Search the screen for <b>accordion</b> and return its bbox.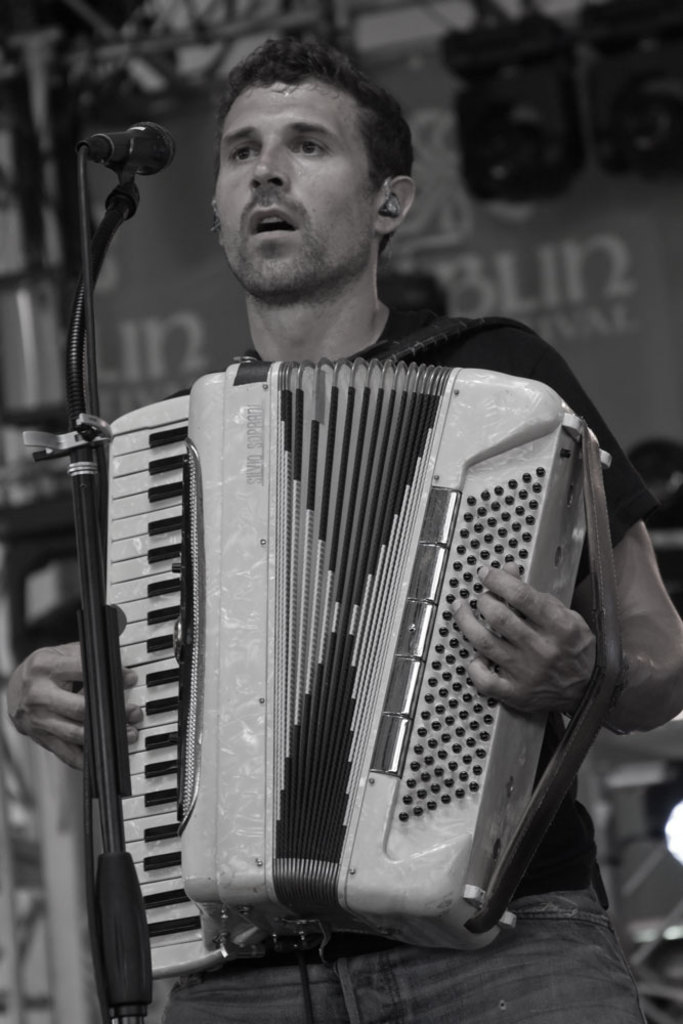
Found: x1=97 y1=289 x2=605 y2=953.
